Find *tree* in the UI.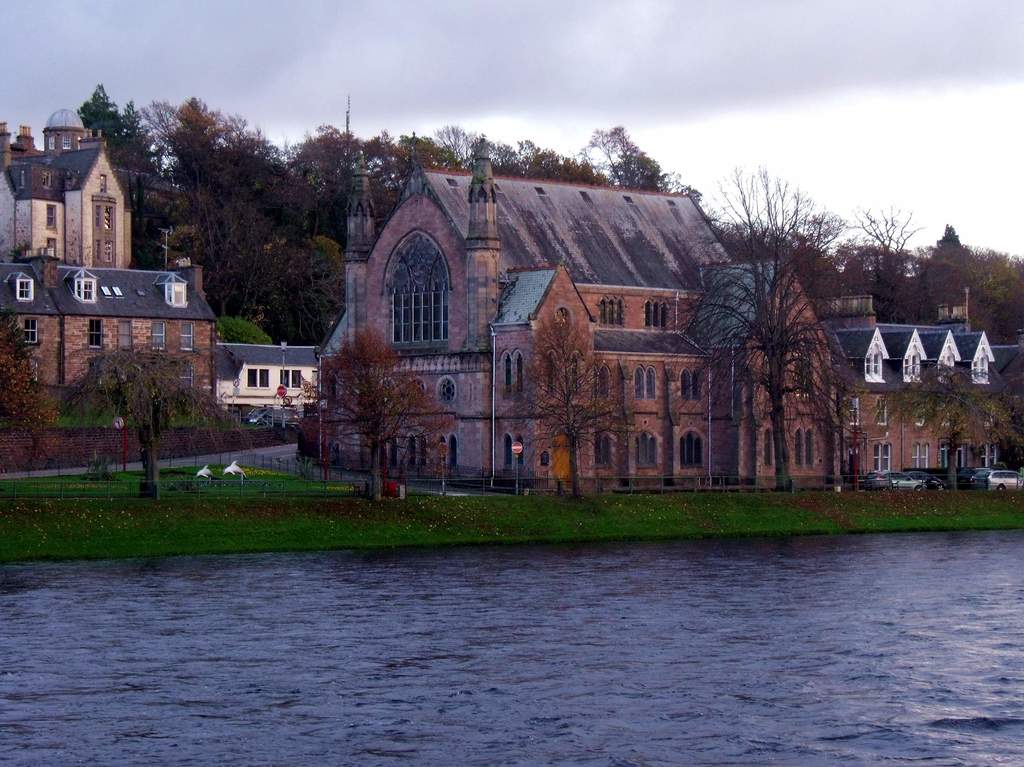
UI element at <box>124,86,281,314</box>.
